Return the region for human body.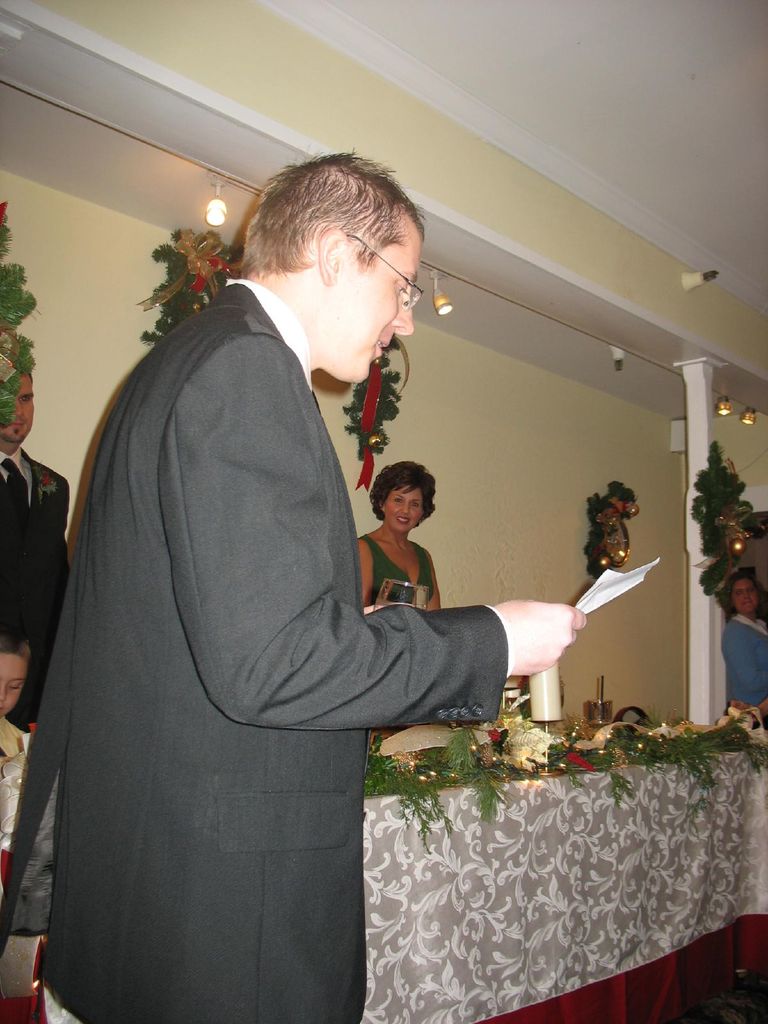
(717, 570, 767, 719).
